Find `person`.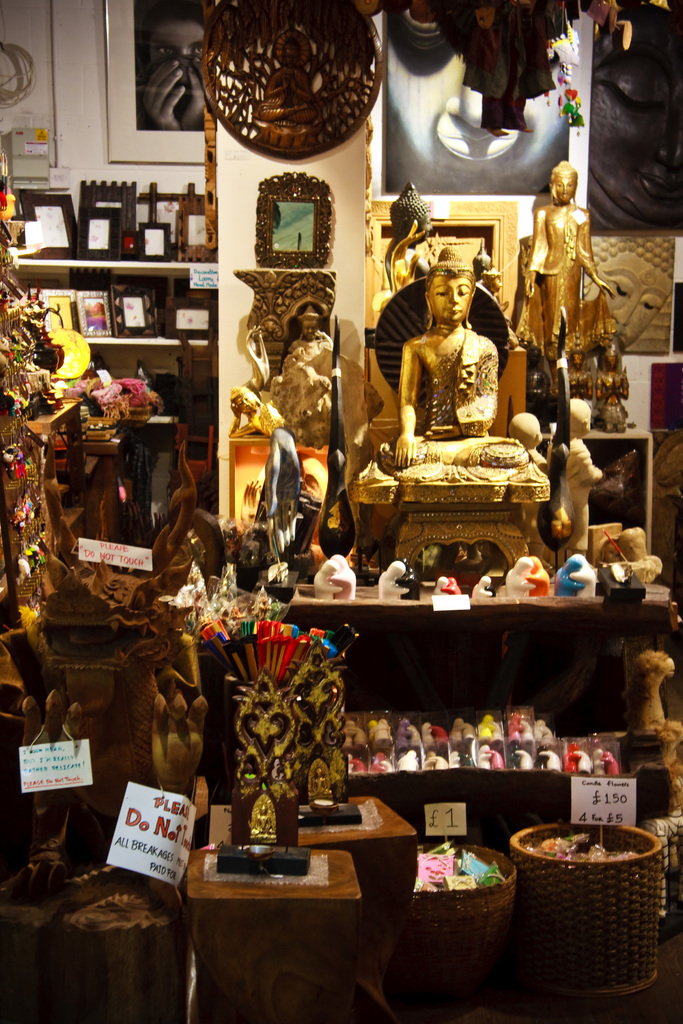
376, 249, 548, 480.
